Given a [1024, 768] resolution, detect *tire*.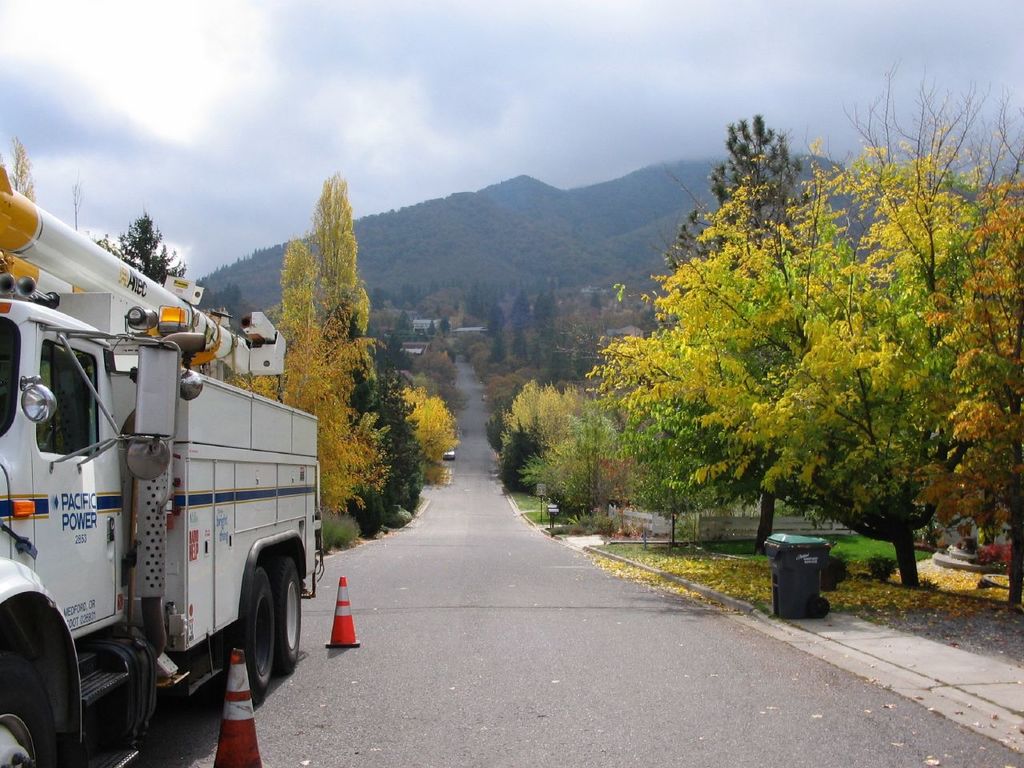
crop(809, 596, 829, 620).
